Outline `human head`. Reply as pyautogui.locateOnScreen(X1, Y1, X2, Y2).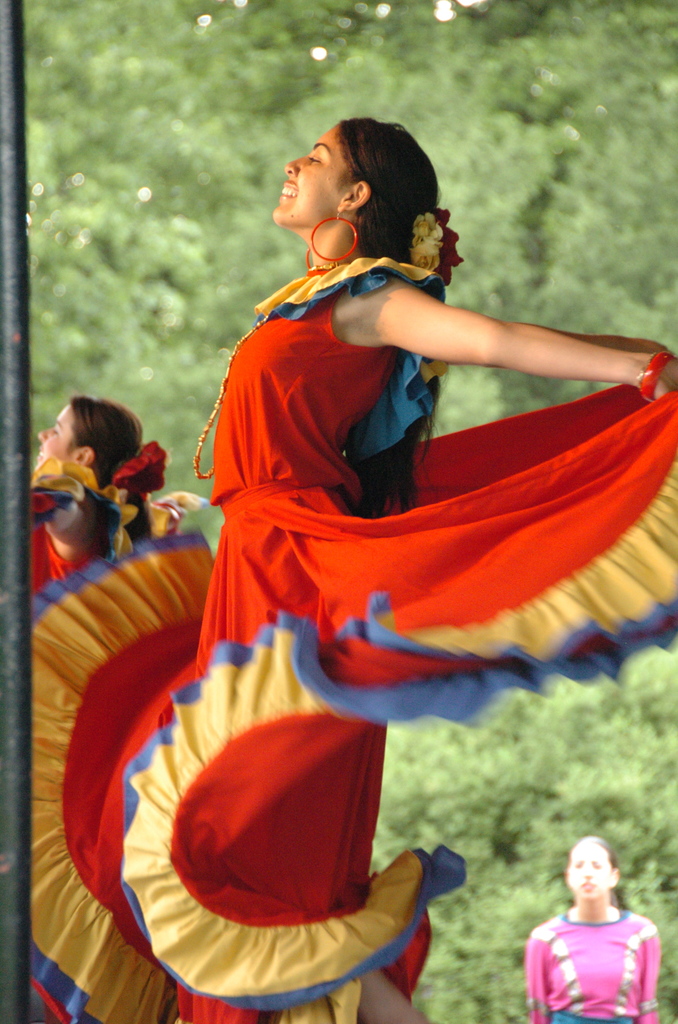
pyautogui.locateOnScreen(32, 394, 144, 490).
